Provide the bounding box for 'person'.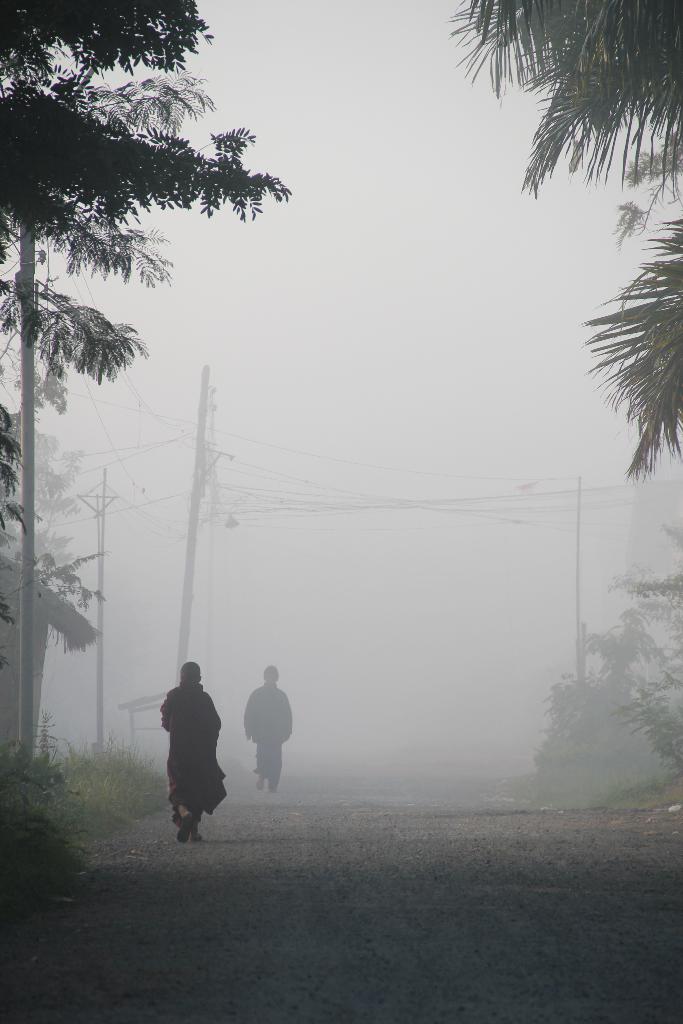
[left=234, top=662, right=293, bottom=790].
